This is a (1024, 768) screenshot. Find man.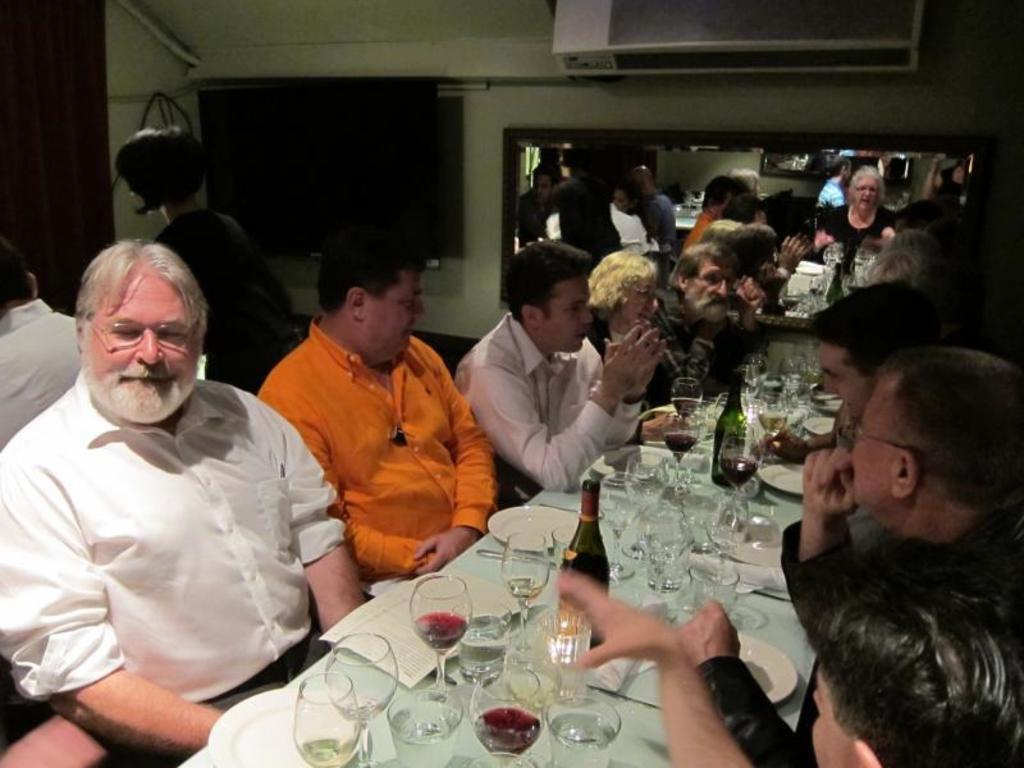
Bounding box: box=[649, 234, 768, 394].
